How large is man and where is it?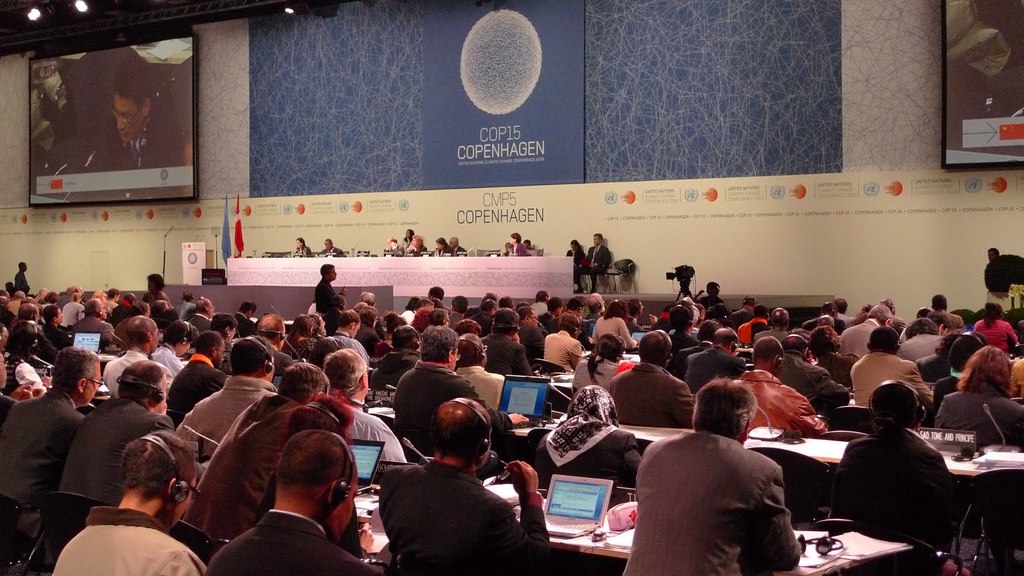
Bounding box: locate(890, 314, 948, 361).
